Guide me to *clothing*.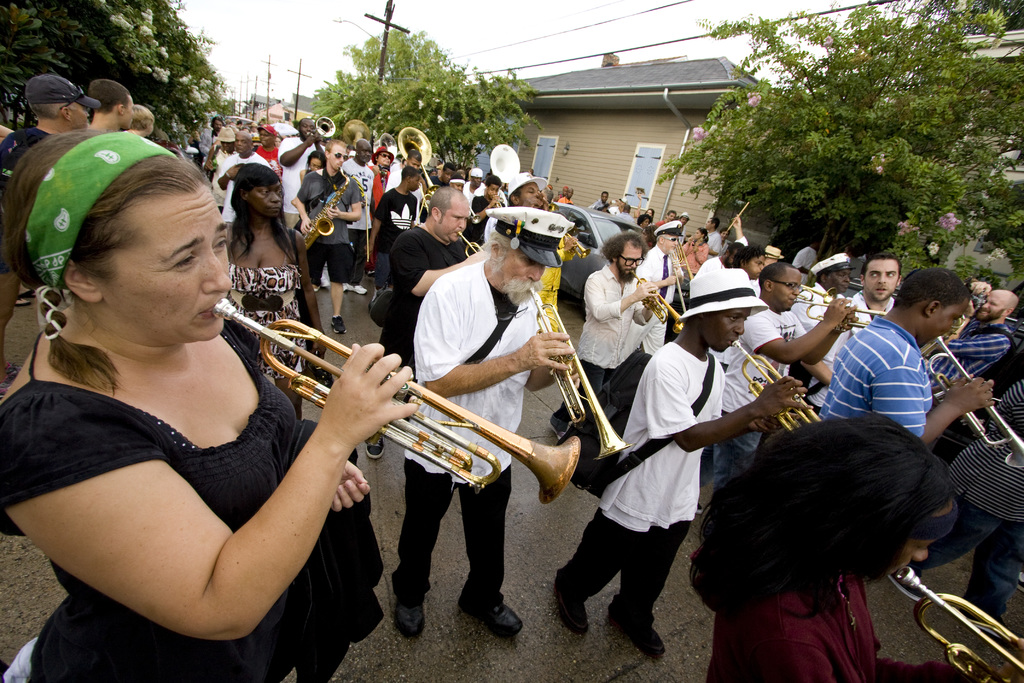
Guidance: {"left": 828, "top": 297, "right": 955, "bottom": 450}.
